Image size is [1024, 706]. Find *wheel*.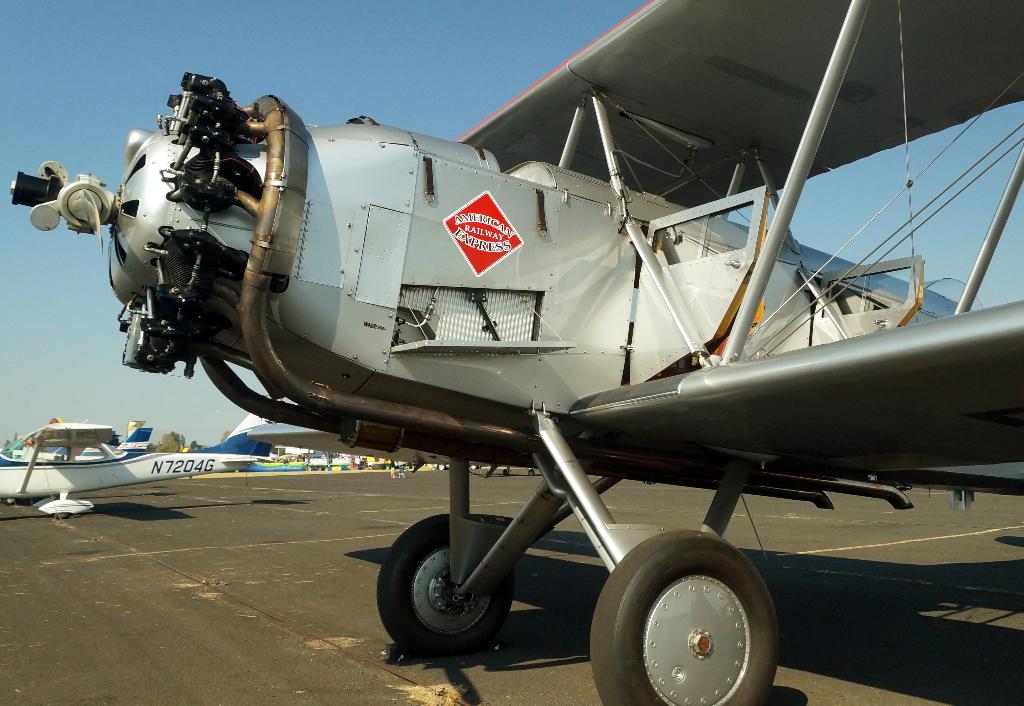
pyautogui.locateOnScreen(4, 498, 17, 505).
